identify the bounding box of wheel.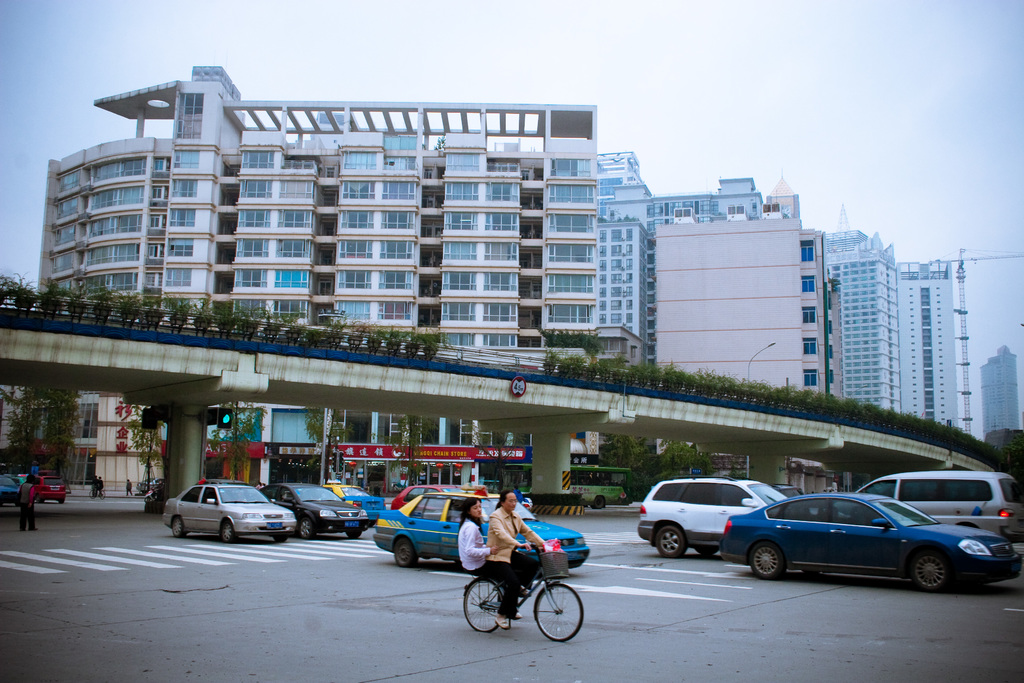
<region>531, 582, 586, 645</region>.
